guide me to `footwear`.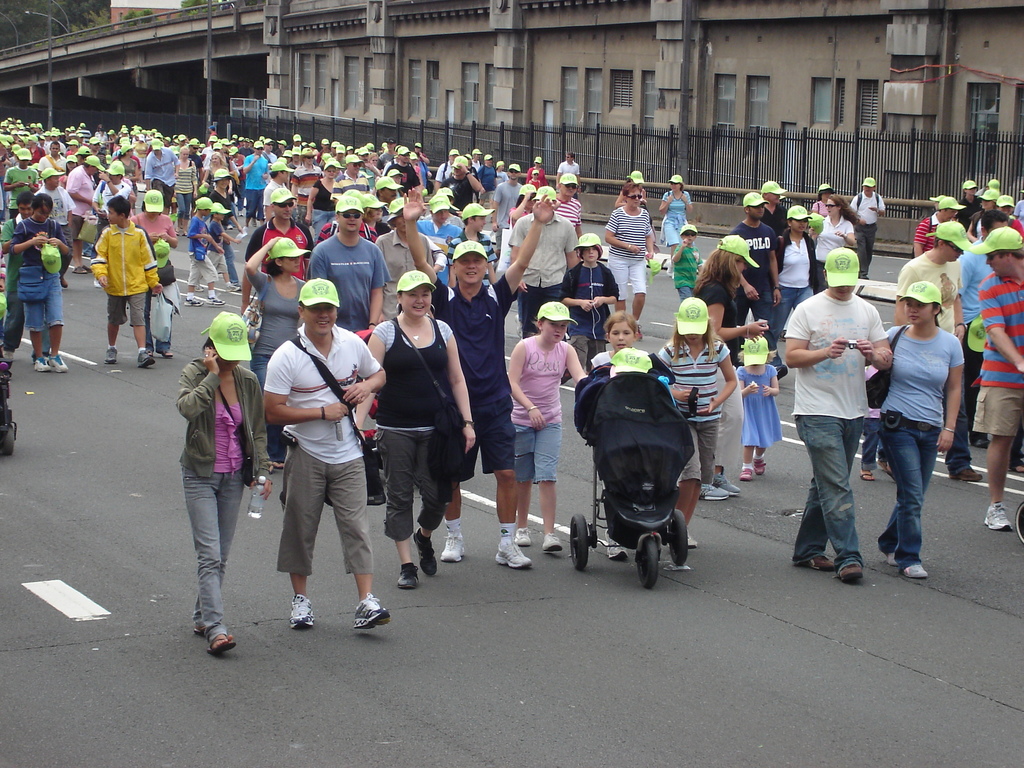
Guidance: 163:349:173:362.
